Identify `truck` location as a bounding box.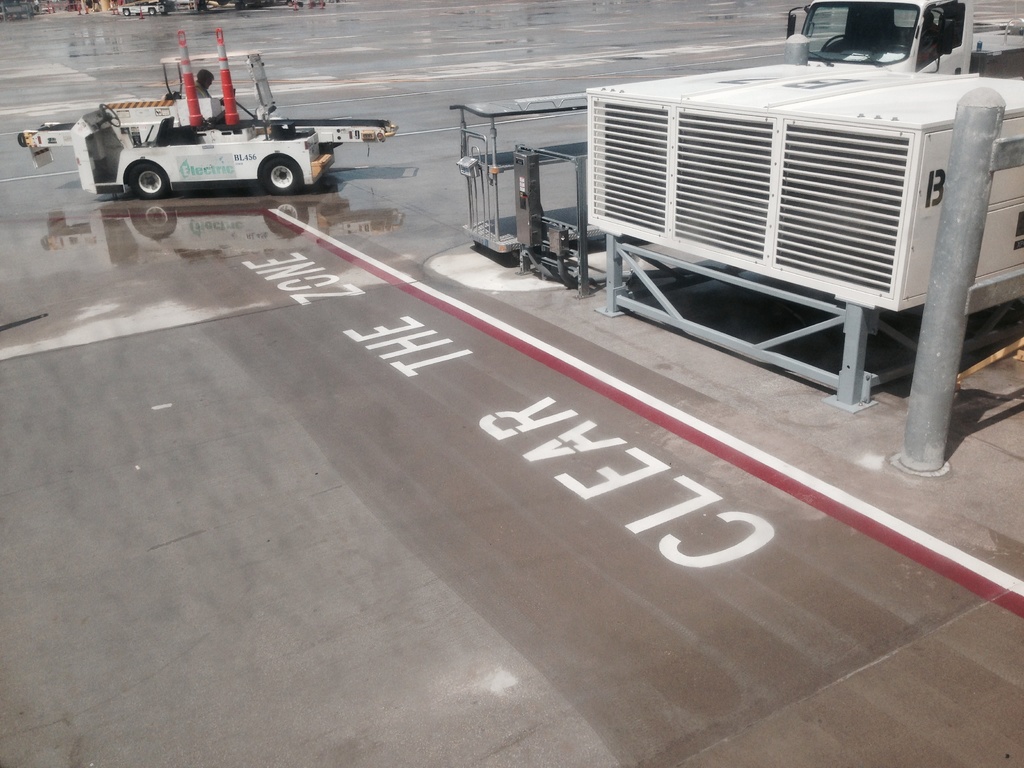
756,0,1023,82.
